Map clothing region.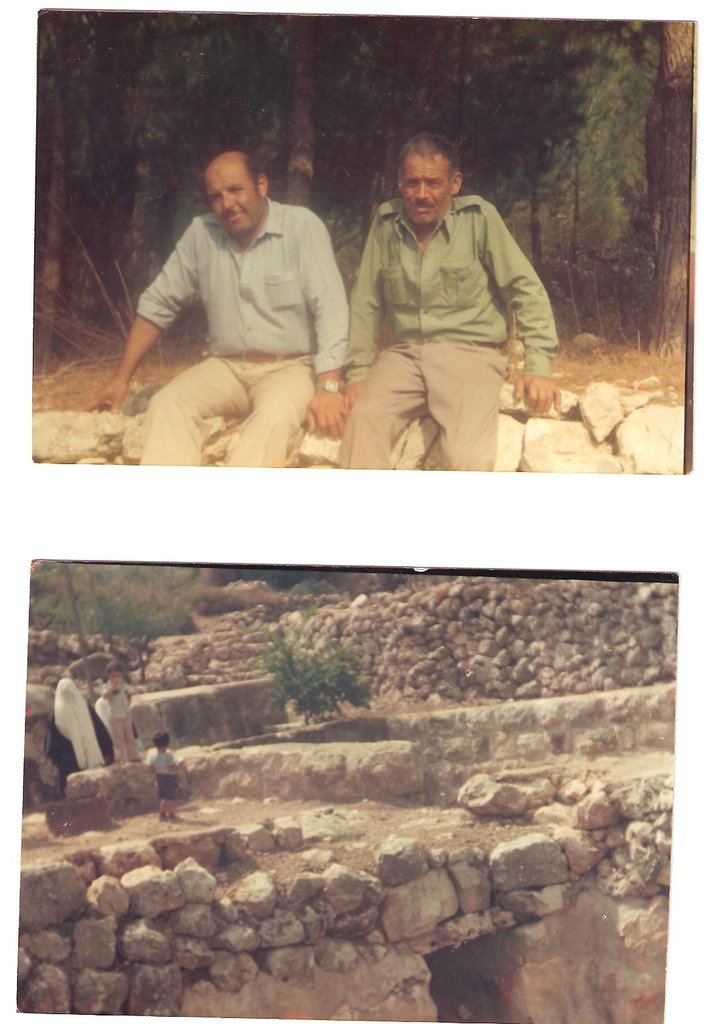
Mapped to <region>343, 188, 558, 472</region>.
